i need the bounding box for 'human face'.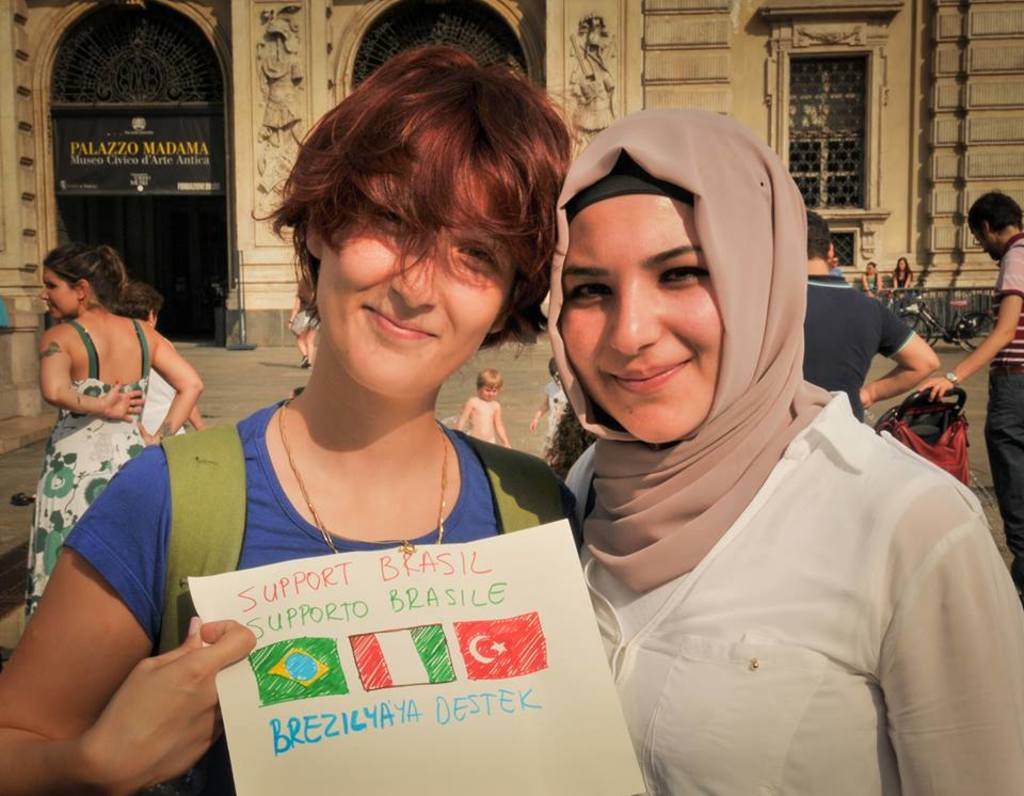
Here it is: locate(316, 184, 514, 403).
